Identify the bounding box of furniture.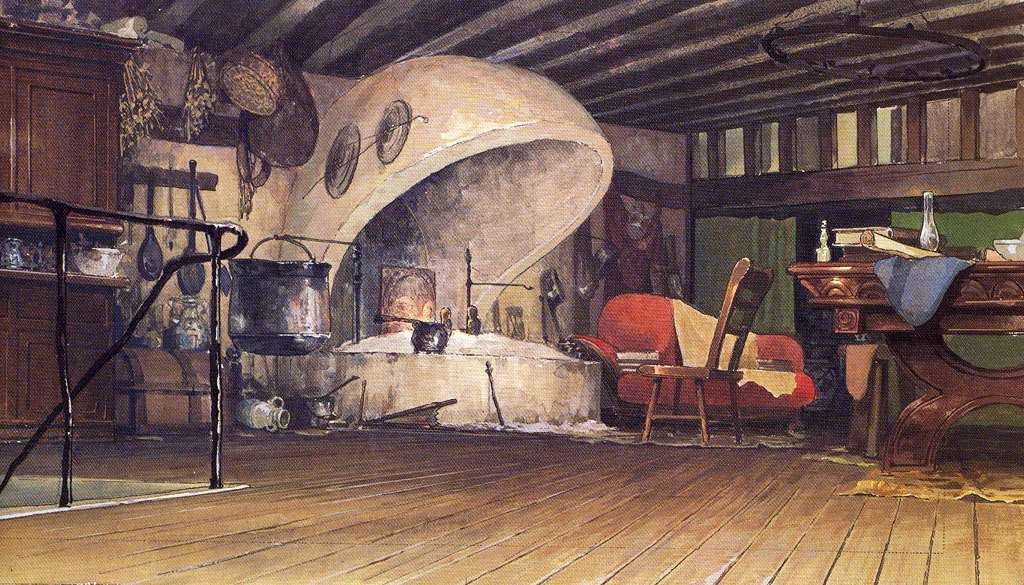
(left=639, top=253, right=776, bottom=444).
